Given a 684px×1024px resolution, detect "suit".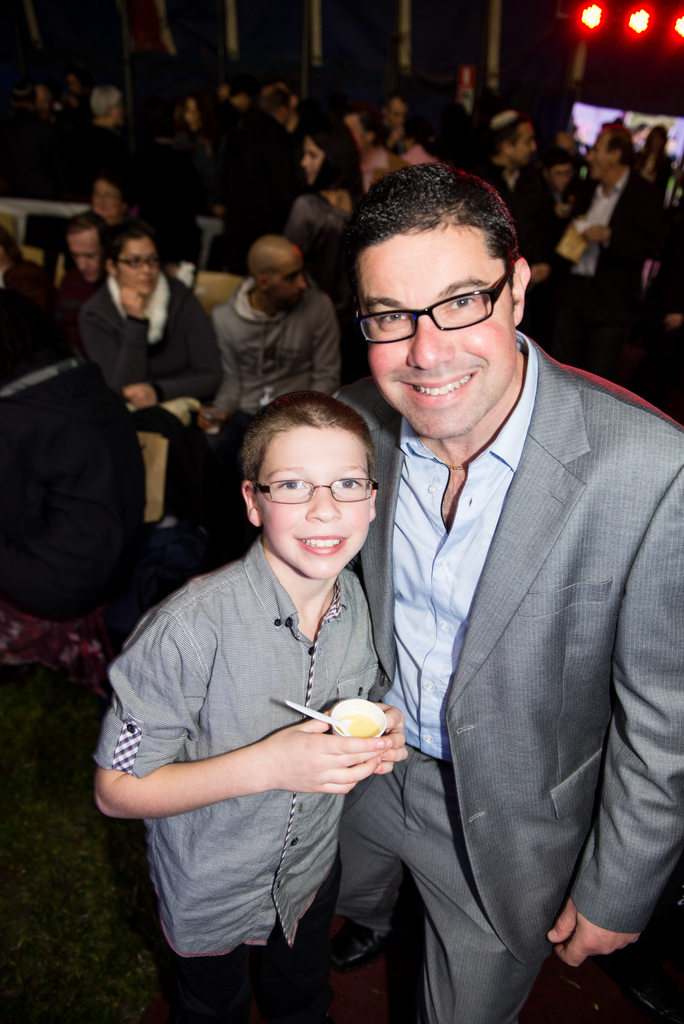
(x1=368, y1=269, x2=663, y2=997).
